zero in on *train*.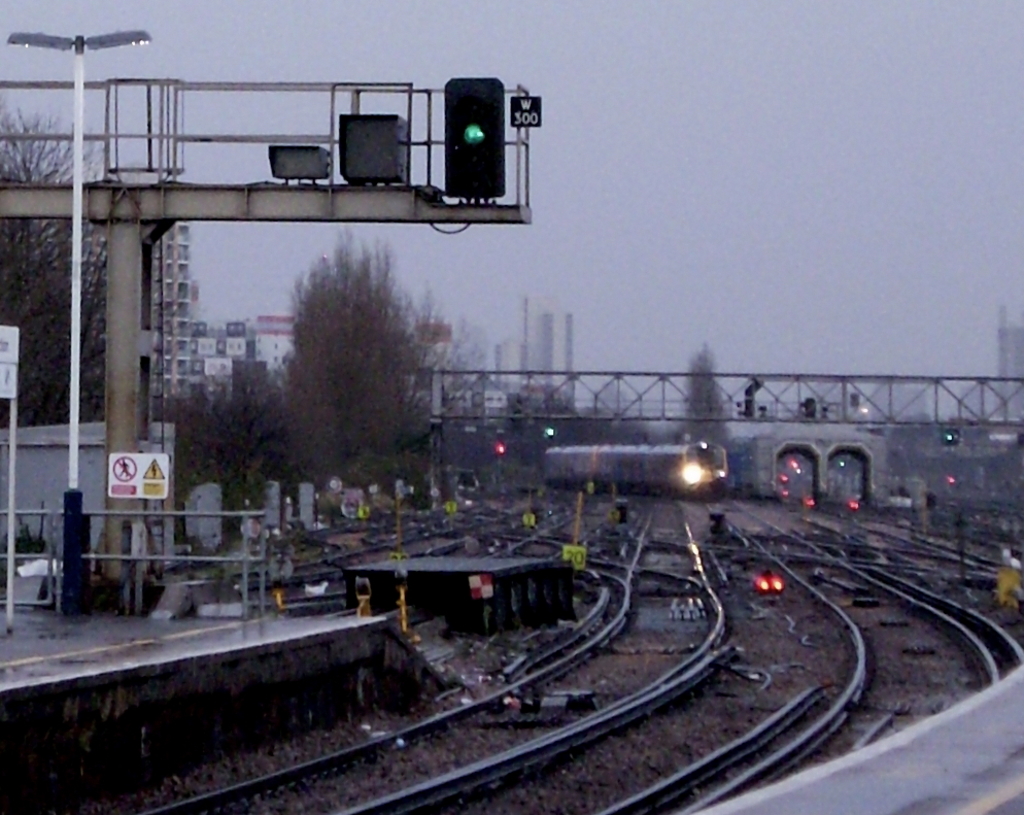
Zeroed in: 543 441 729 500.
